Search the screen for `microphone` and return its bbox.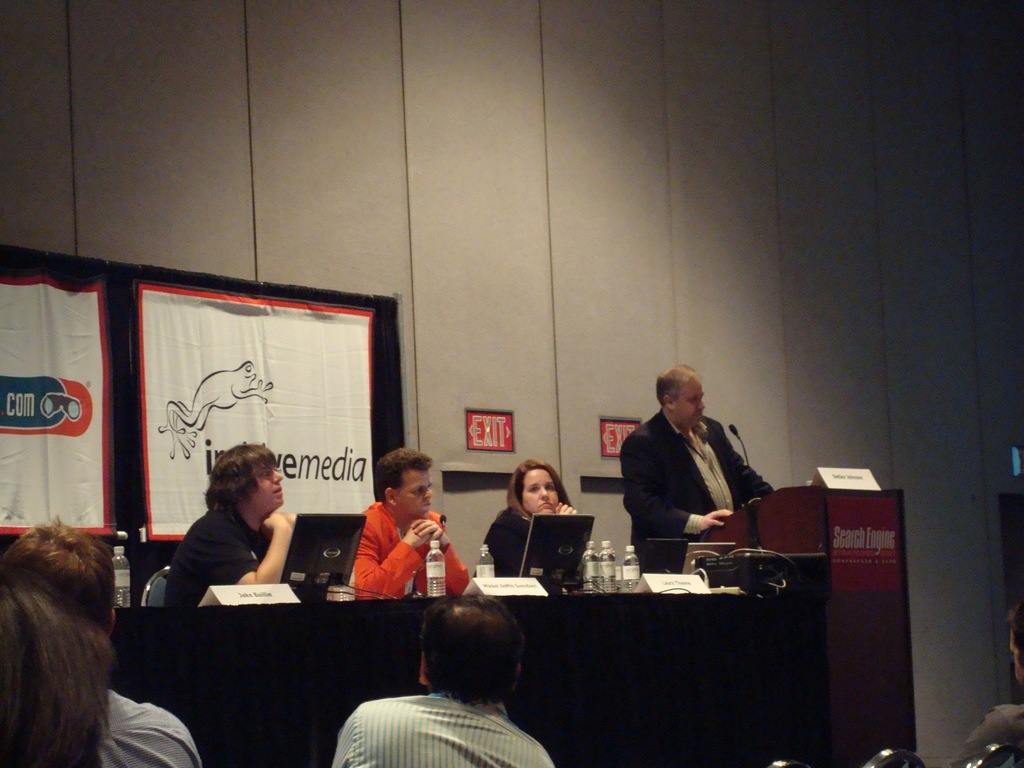
Found: bbox=[724, 413, 757, 495].
